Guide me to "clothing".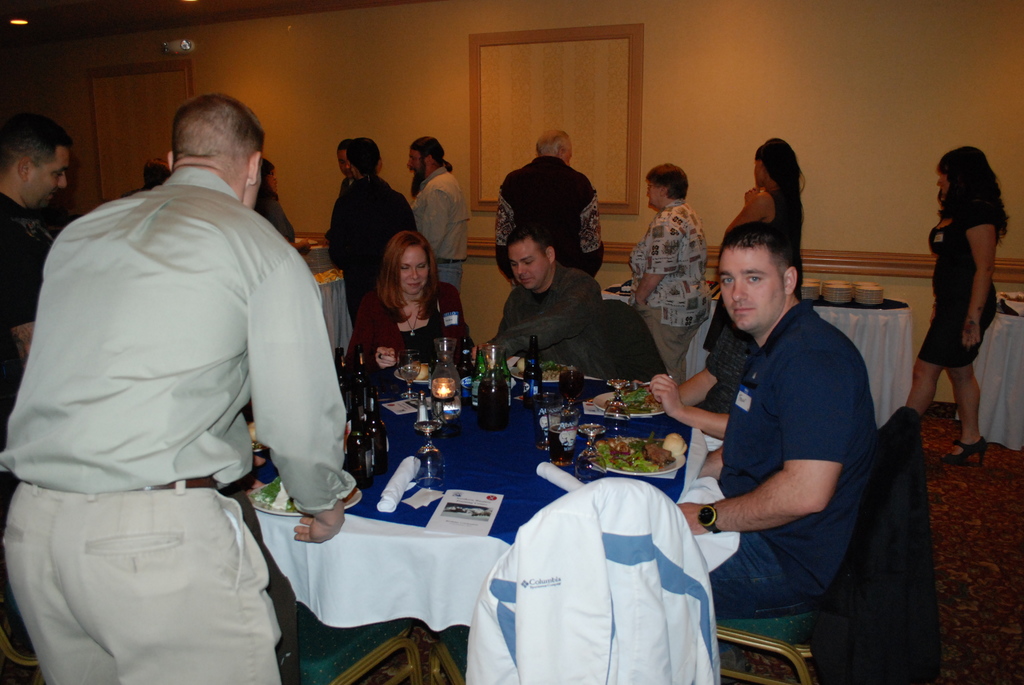
Guidance: region(490, 157, 607, 287).
